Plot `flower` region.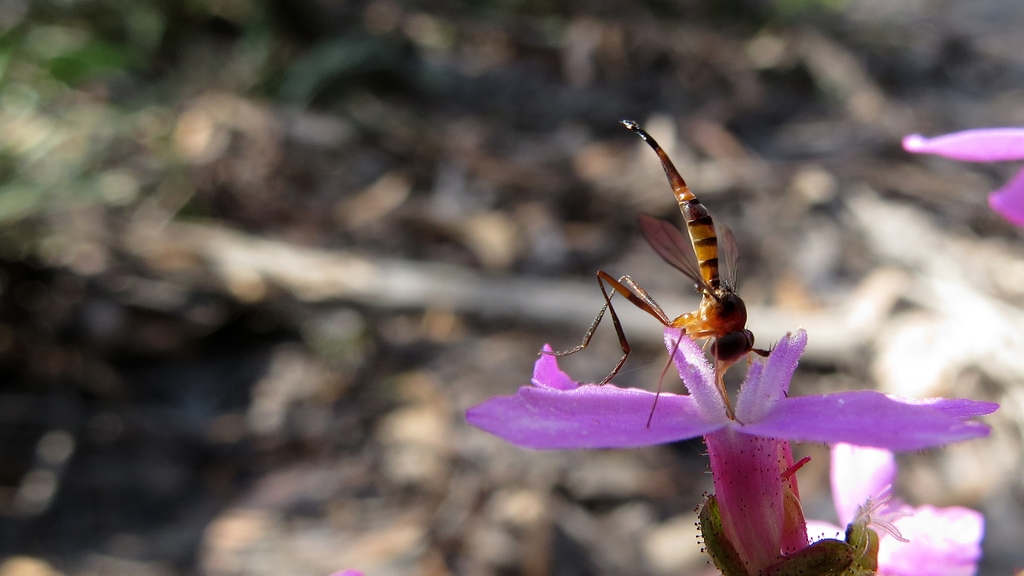
Plotted at bbox=(901, 125, 1023, 225).
